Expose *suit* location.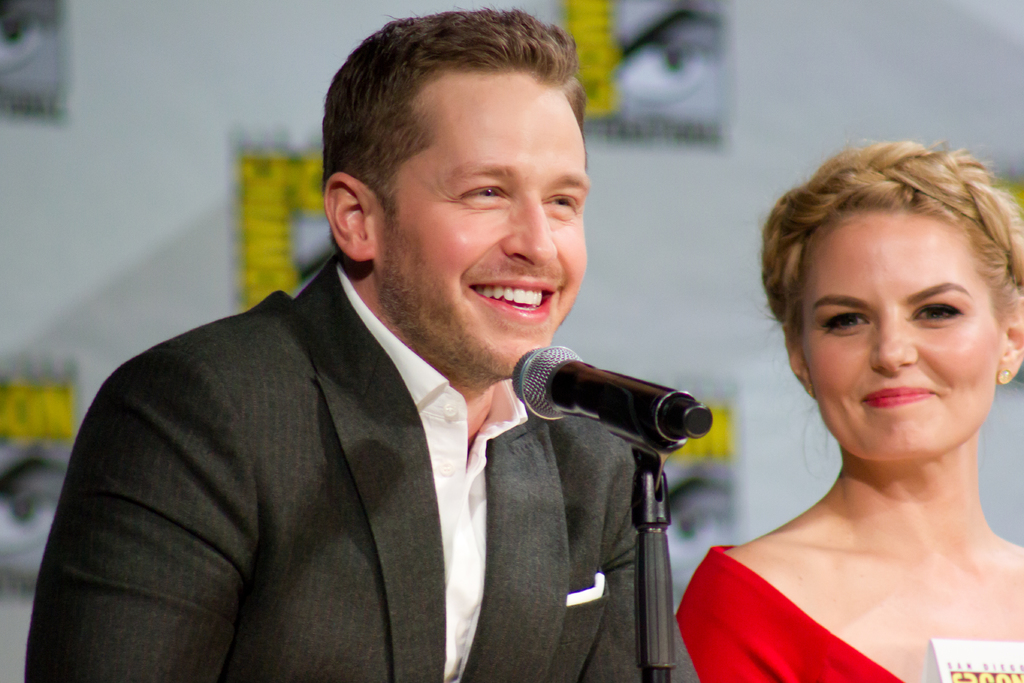
Exposed at (73, 224, 636, 674).
